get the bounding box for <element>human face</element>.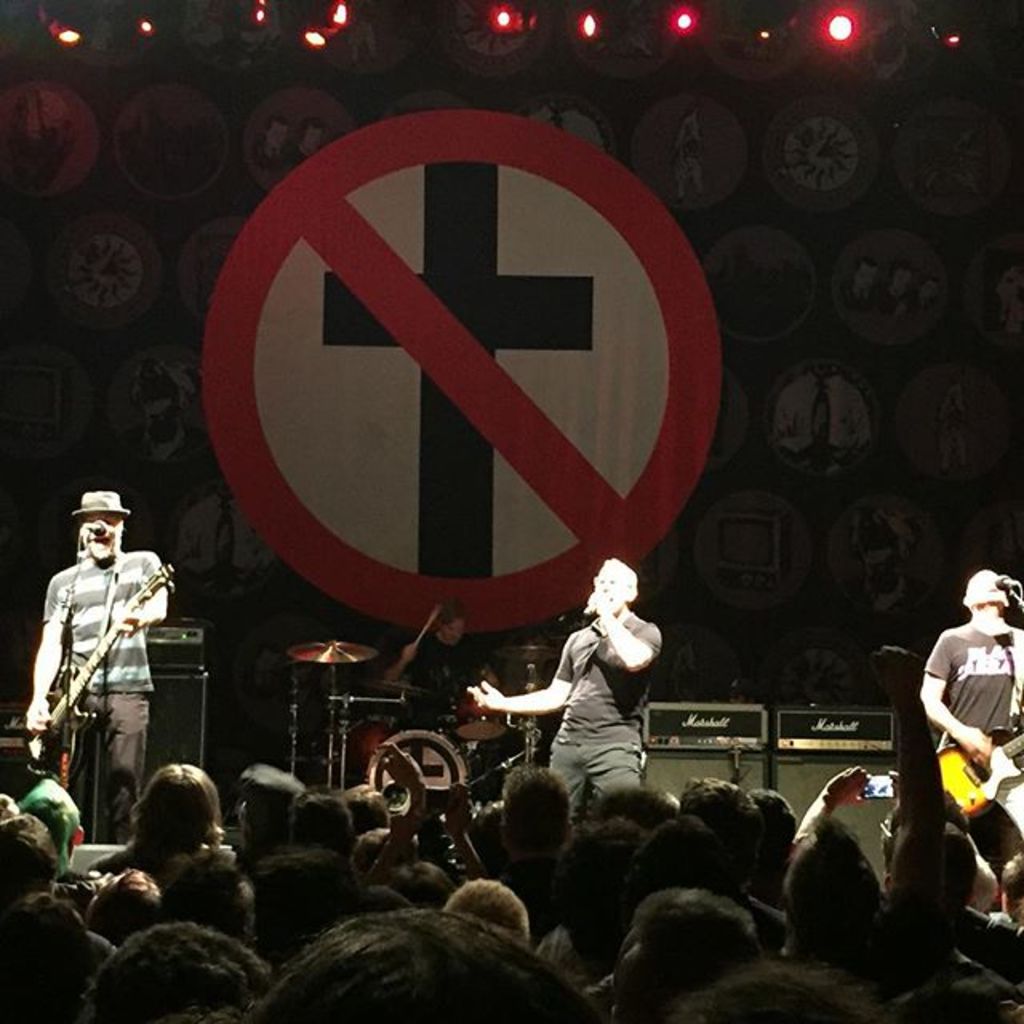
x1=78, y1=510, x2=128, y2=563.
